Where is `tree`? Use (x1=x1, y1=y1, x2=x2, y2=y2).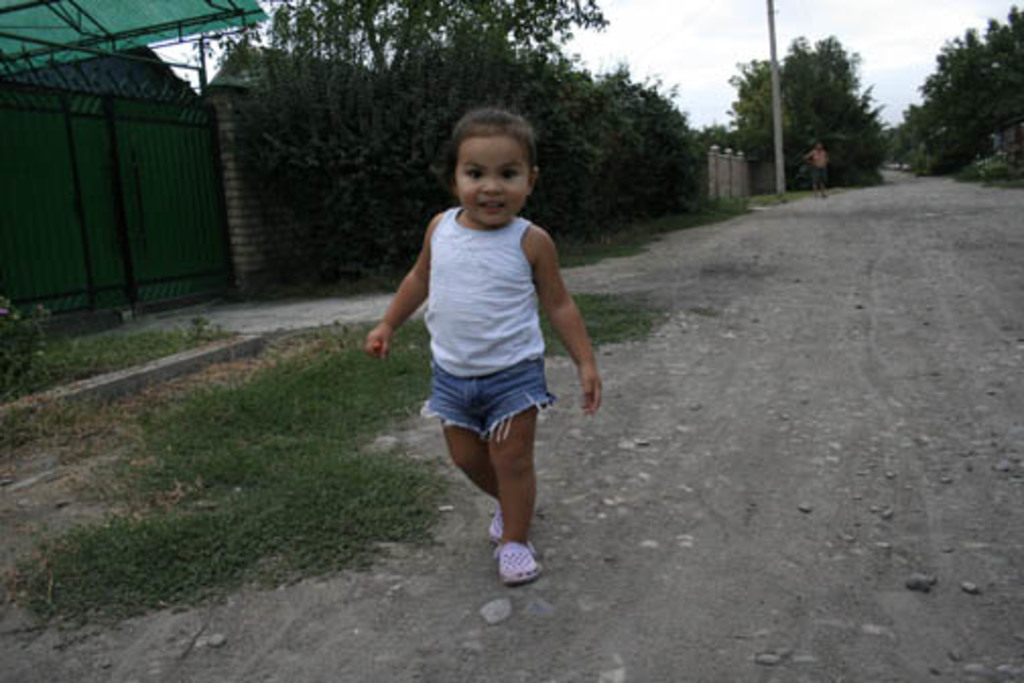
(x1=705, y1=37, x2=894, y2=189).
